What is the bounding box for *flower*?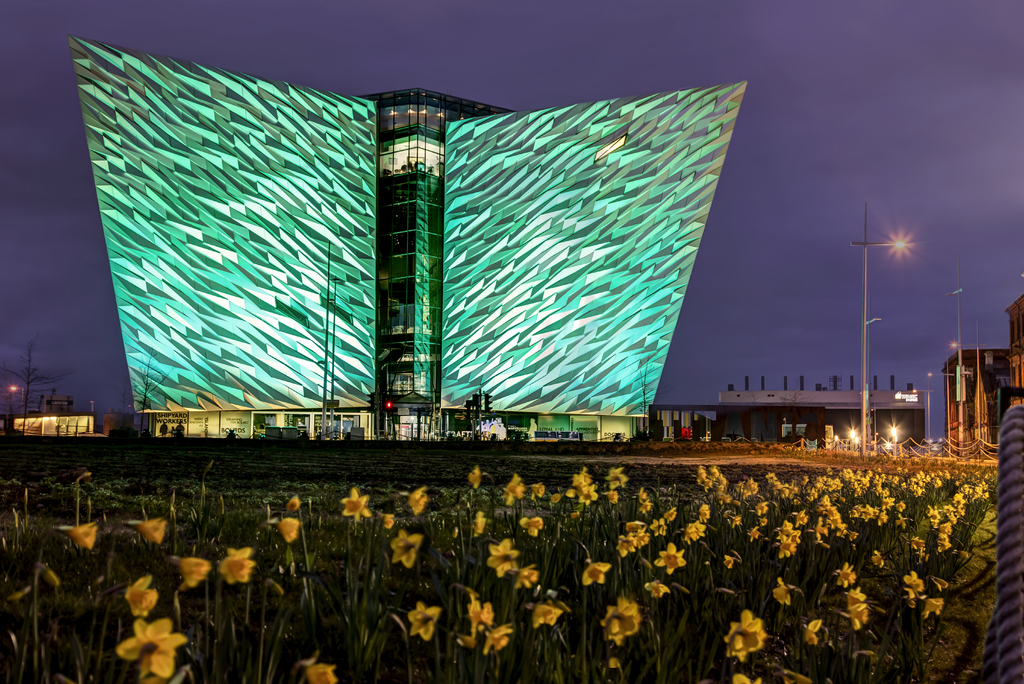
484:537:521:576.
